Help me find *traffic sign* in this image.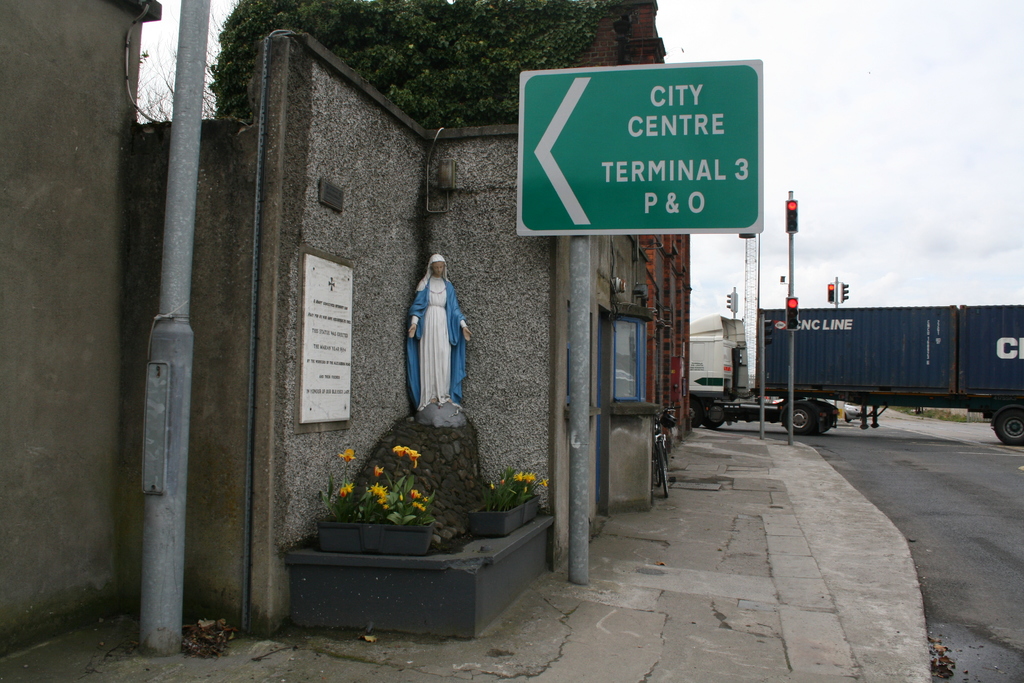
Found it: [838, 283, 849, 303].
